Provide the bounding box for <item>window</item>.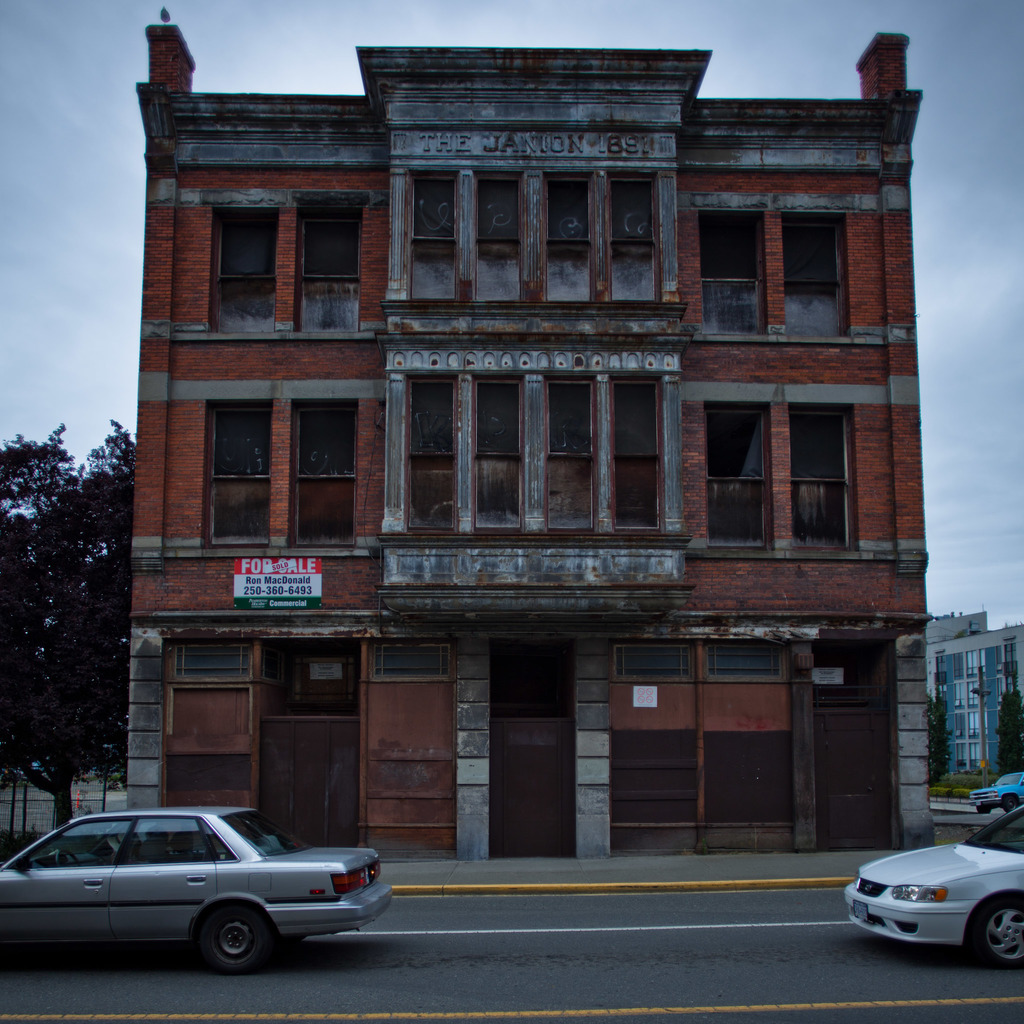
locate(293, 402, 356, 550).
